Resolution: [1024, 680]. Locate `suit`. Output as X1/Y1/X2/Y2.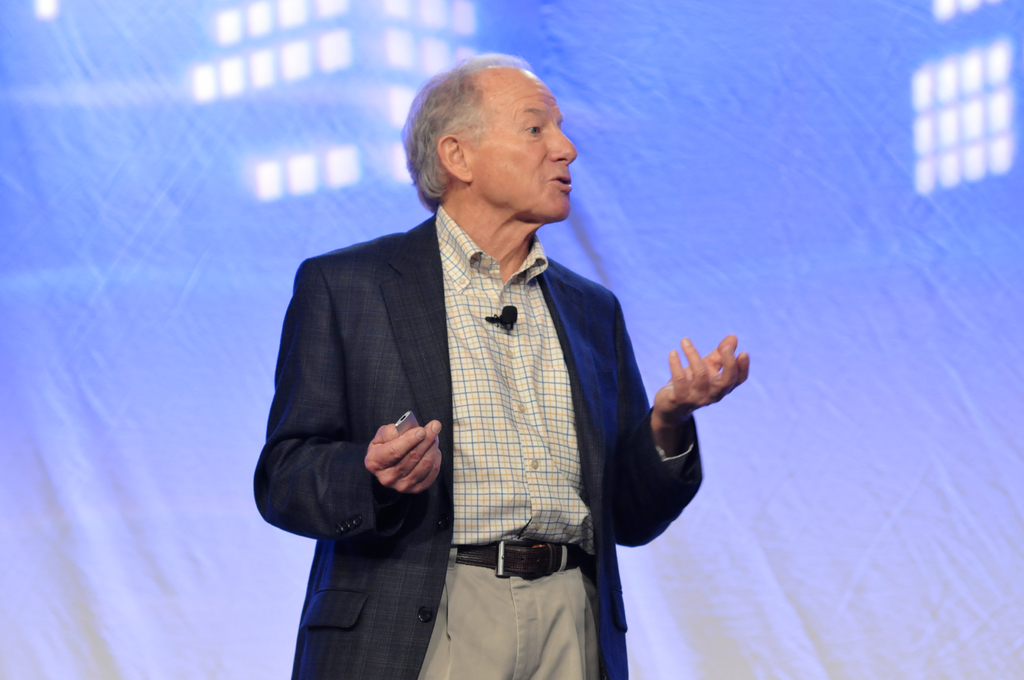
256/205/705/679.
